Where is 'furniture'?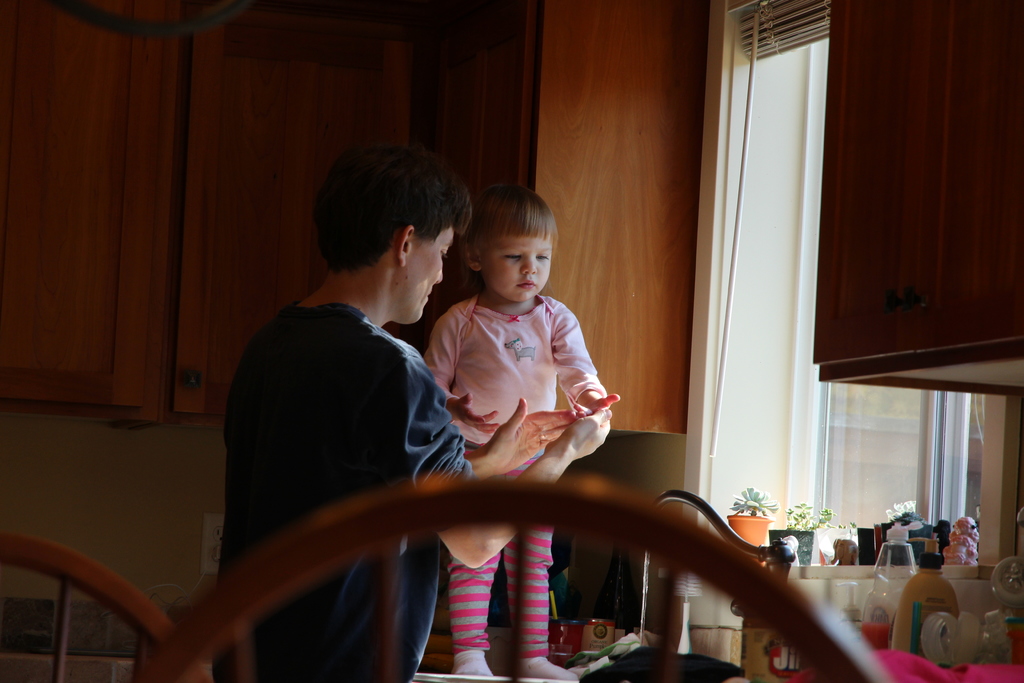
bbox(121, 469, 902, 682).
